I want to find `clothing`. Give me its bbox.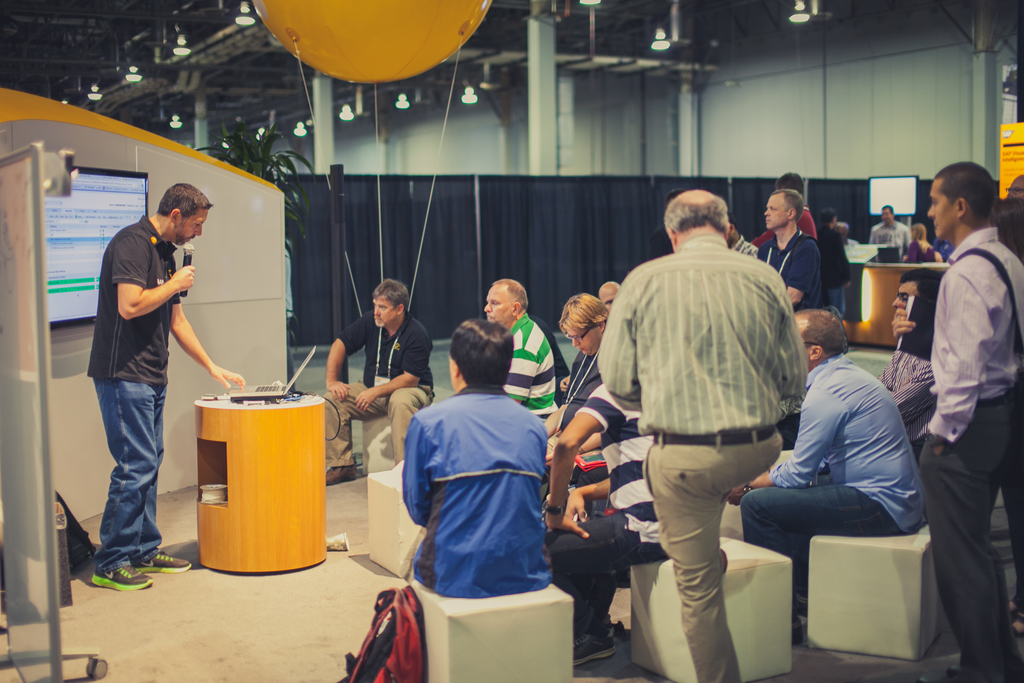
bbox=[740, 477, 889, 623].
